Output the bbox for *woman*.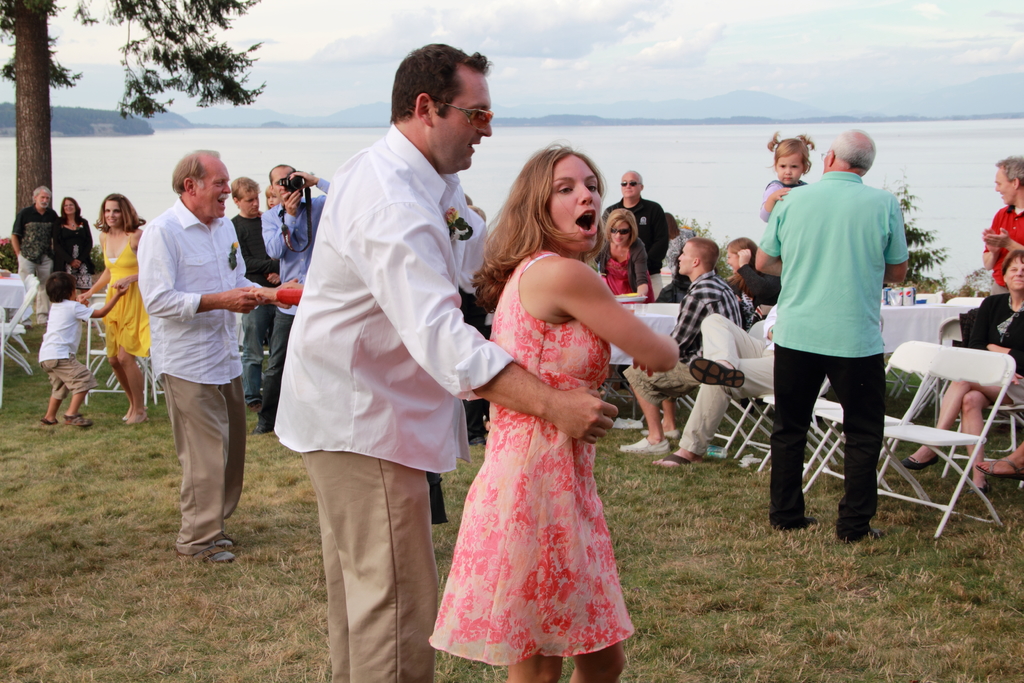
BBox(902, 249, 1023, 495).
